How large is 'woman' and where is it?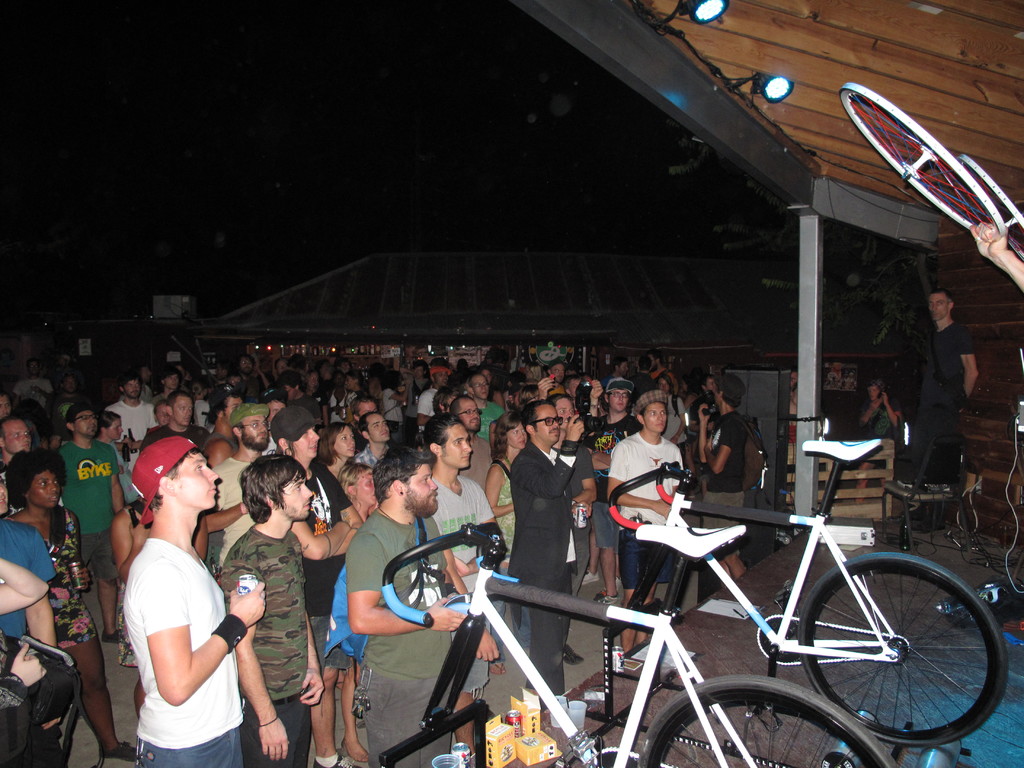
Bounding box: Rect(11, 449, 136, 762).
